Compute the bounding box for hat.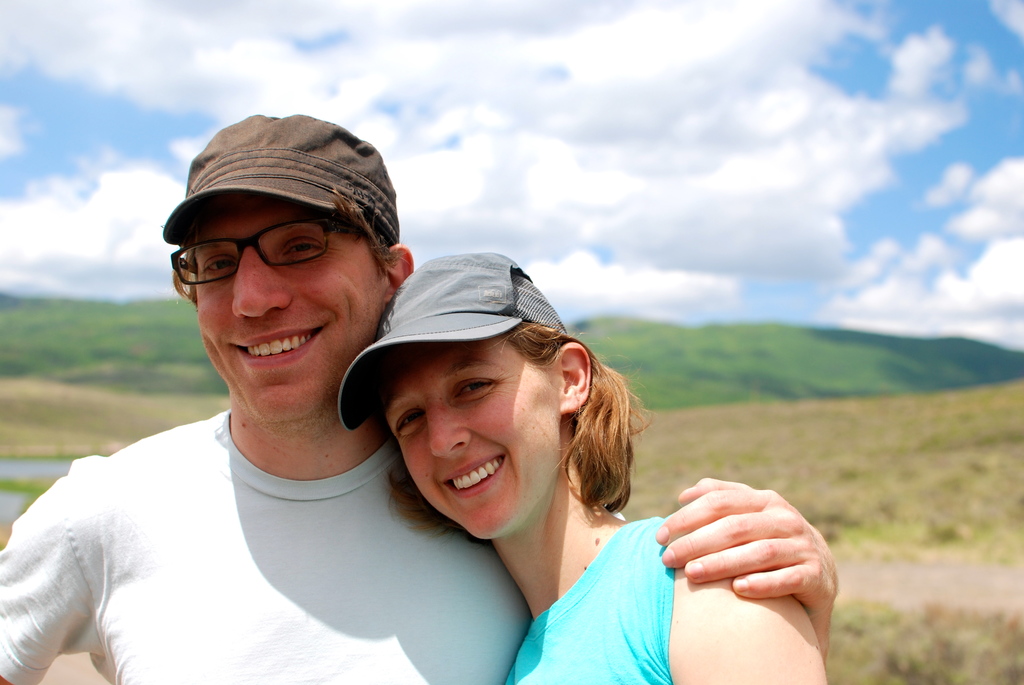
locate(161, 110, 397, 244).
